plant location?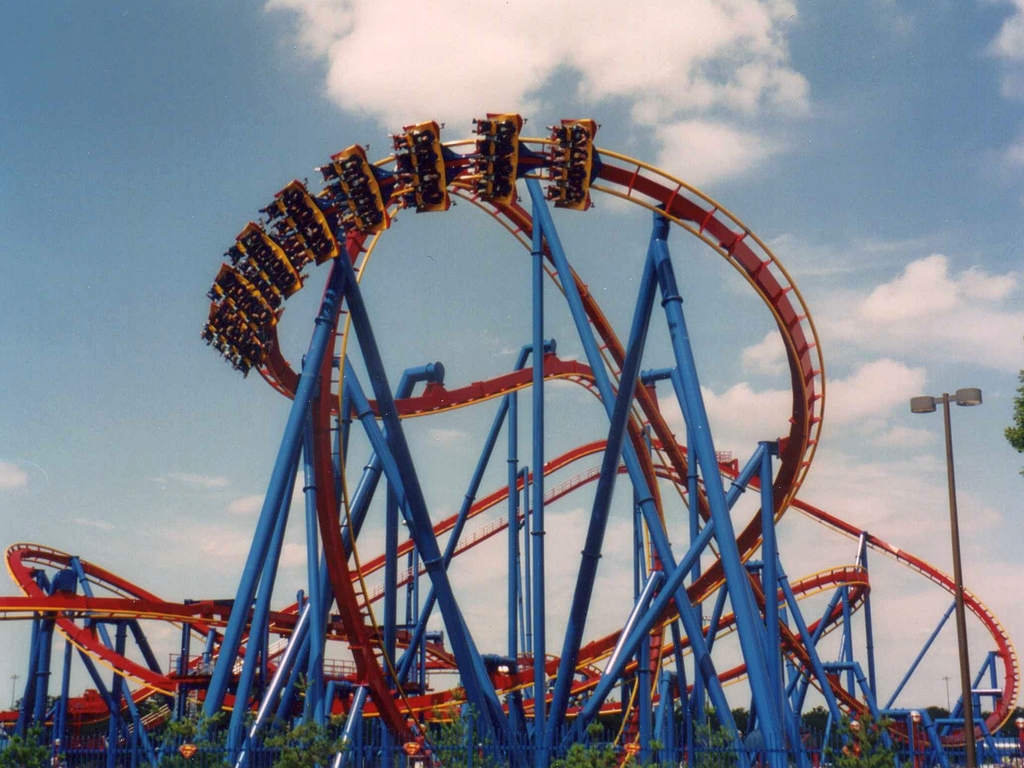
l=266, t=709, r=358, b=765
